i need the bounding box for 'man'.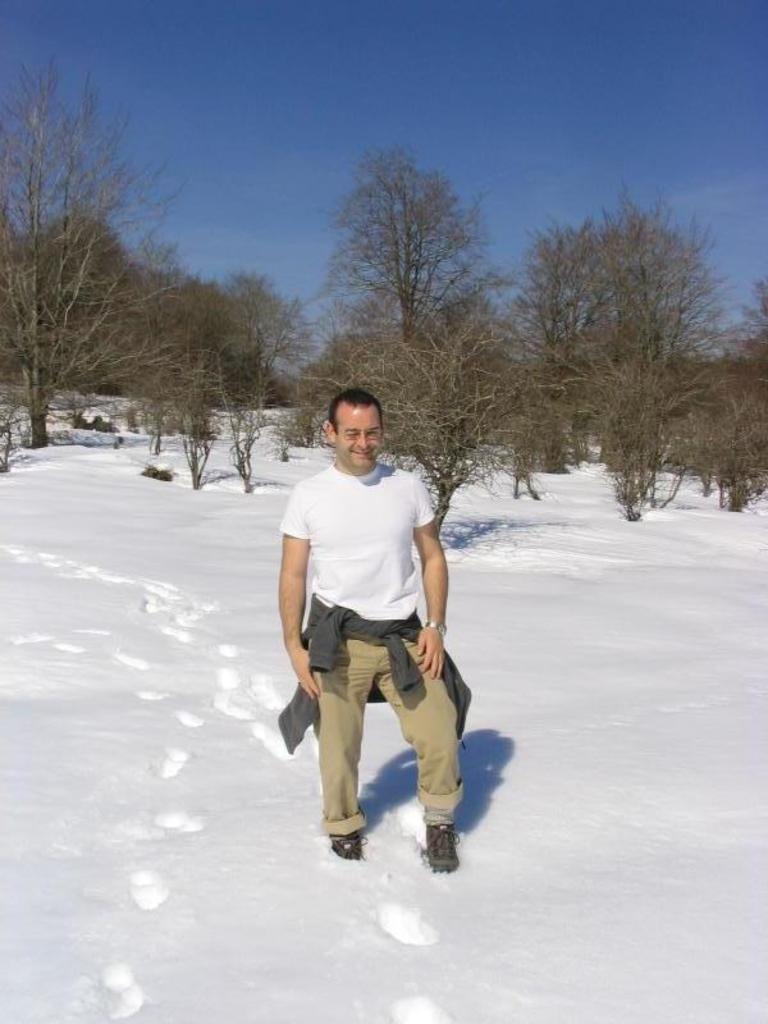
Here it is: region(265, 375, 480, 886).
